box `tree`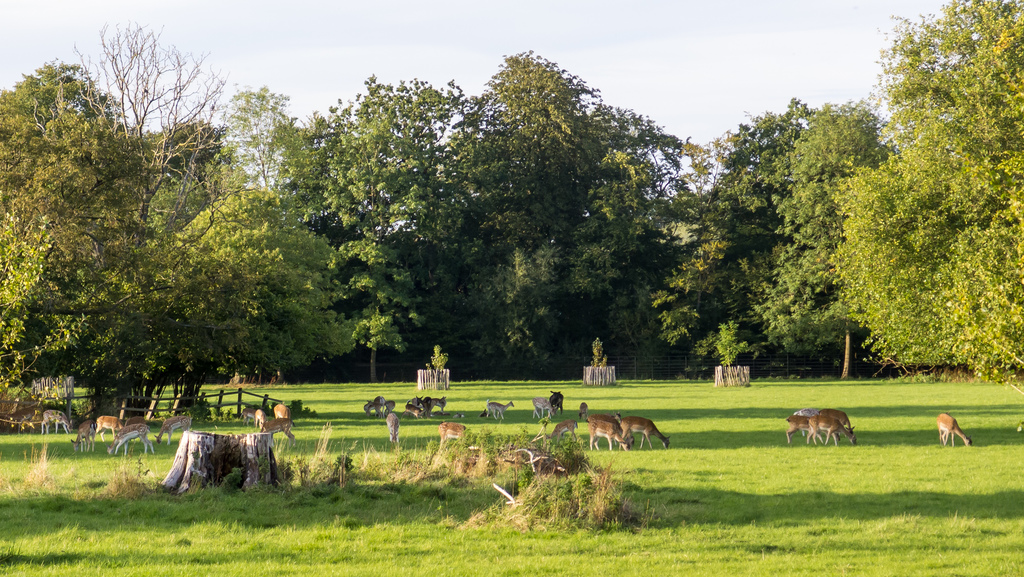
<box>649,142,735,377</box>
